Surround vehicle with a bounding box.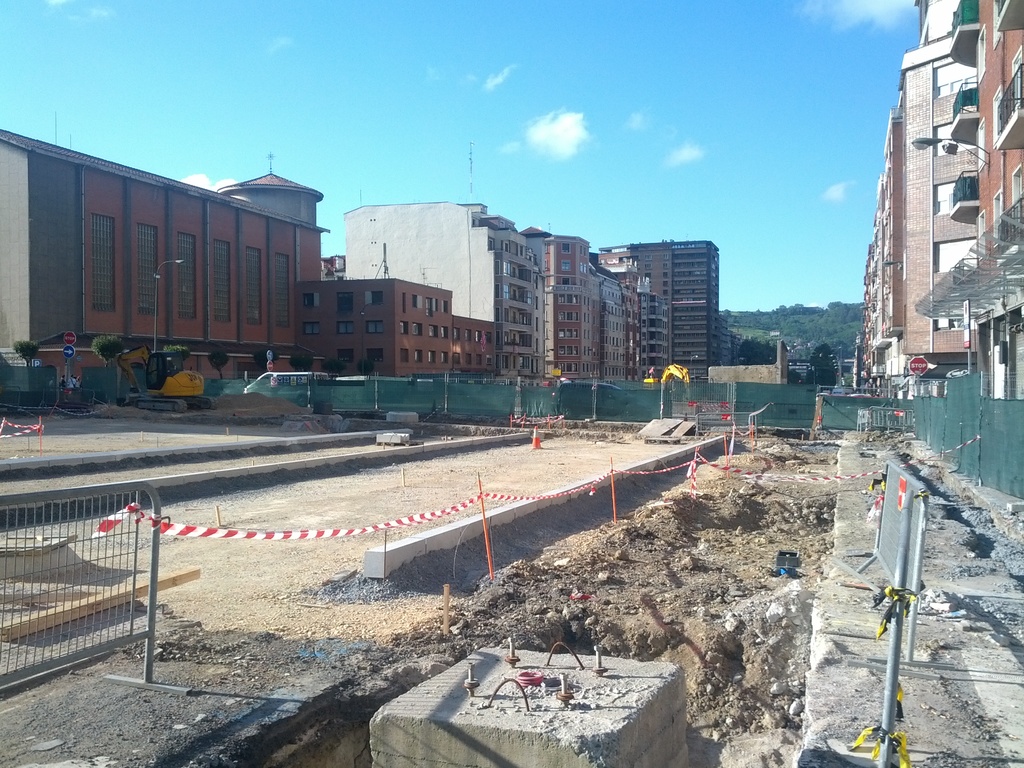
[239,372,328,409].
